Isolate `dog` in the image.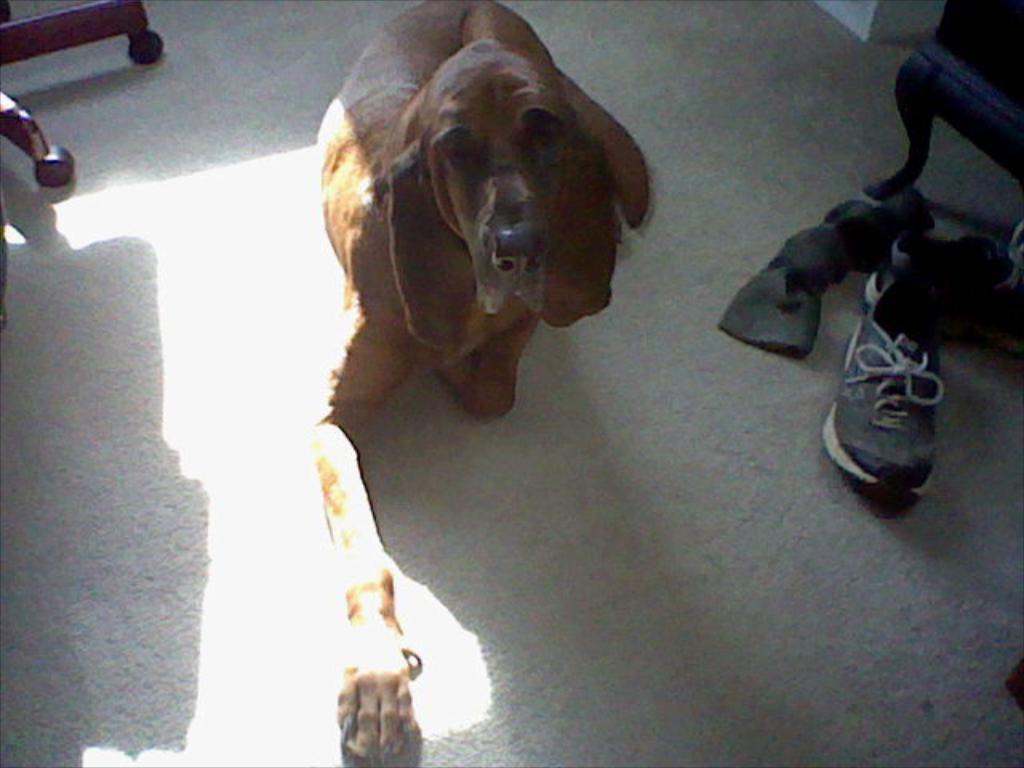
Isolated region: select_region(304, 3, 648, 766).
